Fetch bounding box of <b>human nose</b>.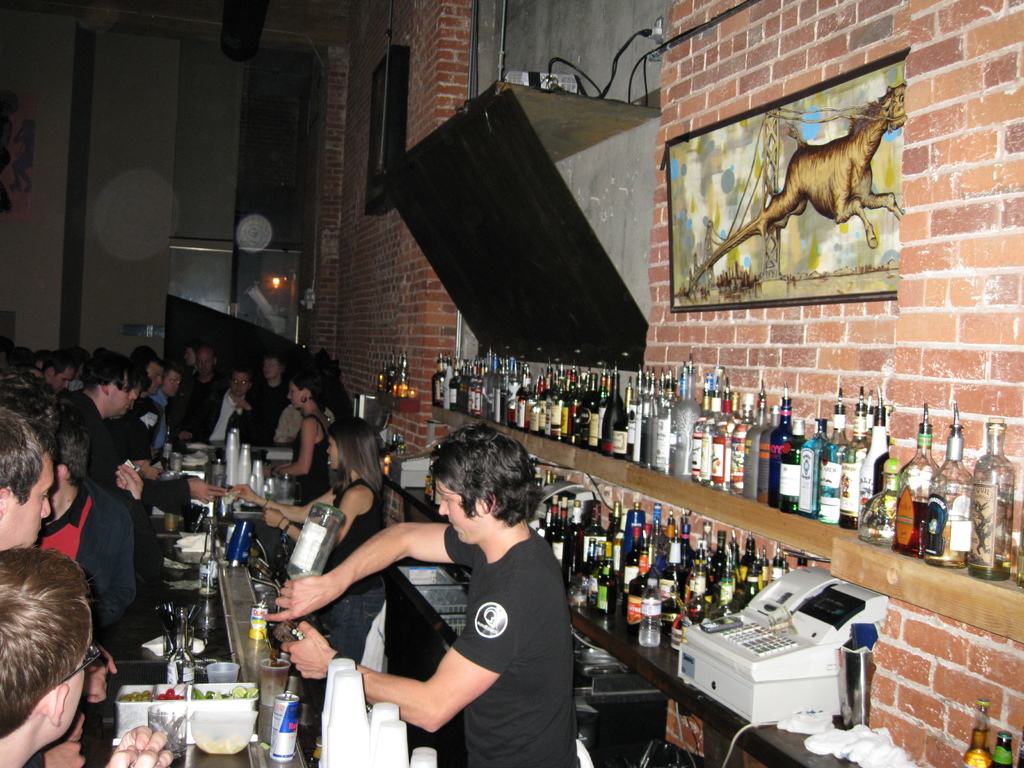
Bbox: (left=236, top=383, right=242, bottom=389).
